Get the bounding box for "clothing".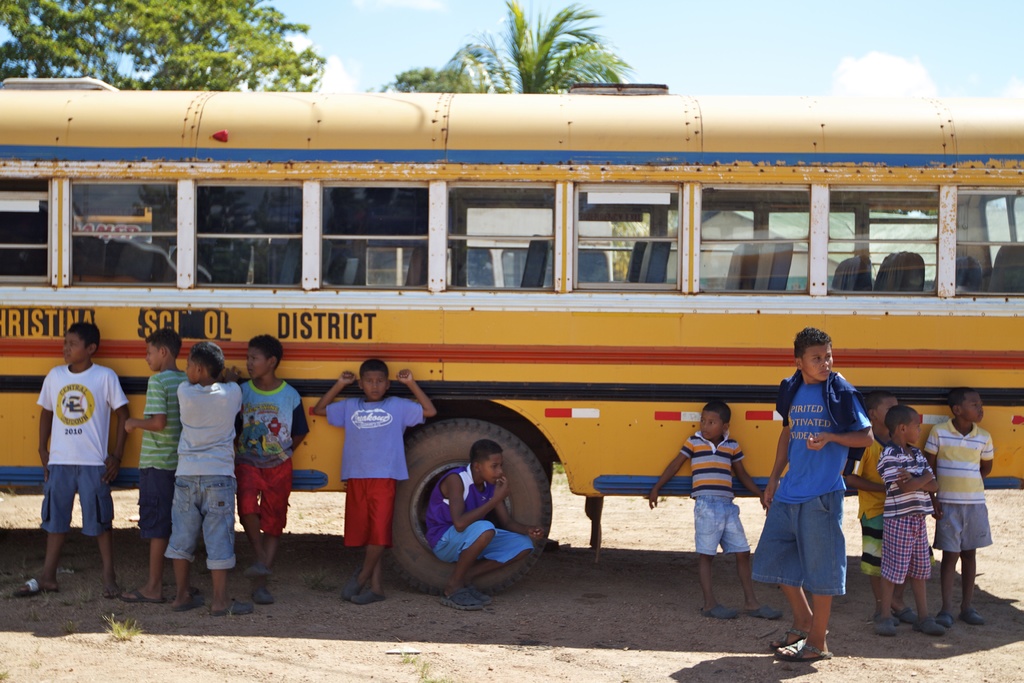
852/436/886/562.
